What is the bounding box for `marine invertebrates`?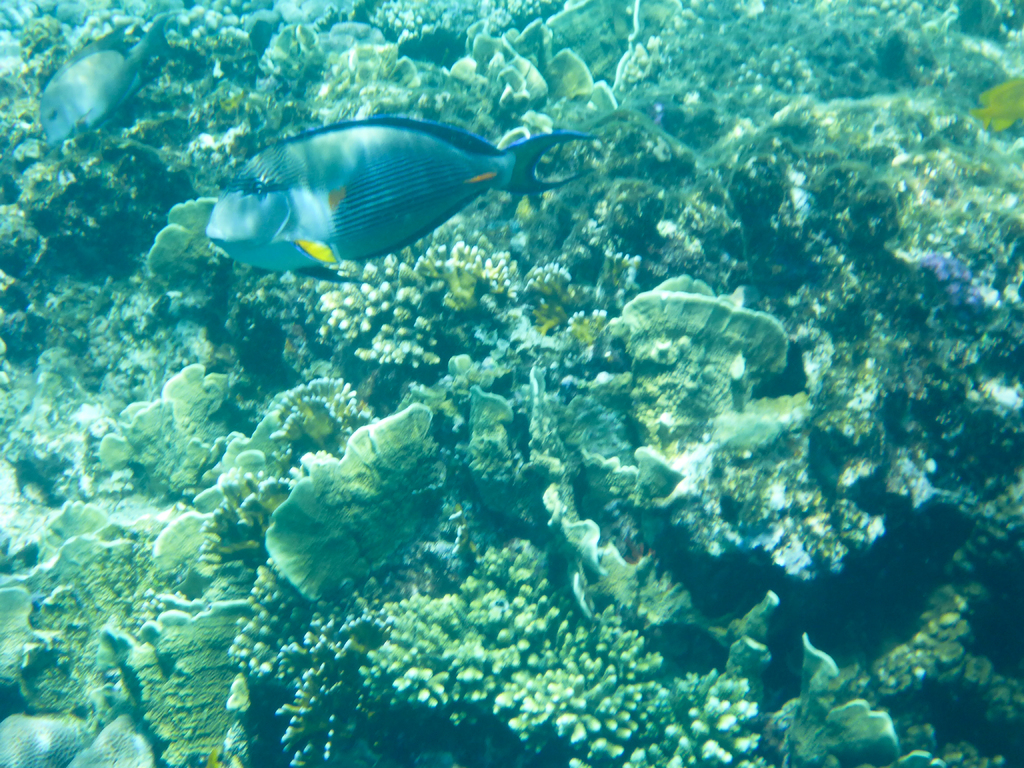
[226,90,523,278].
